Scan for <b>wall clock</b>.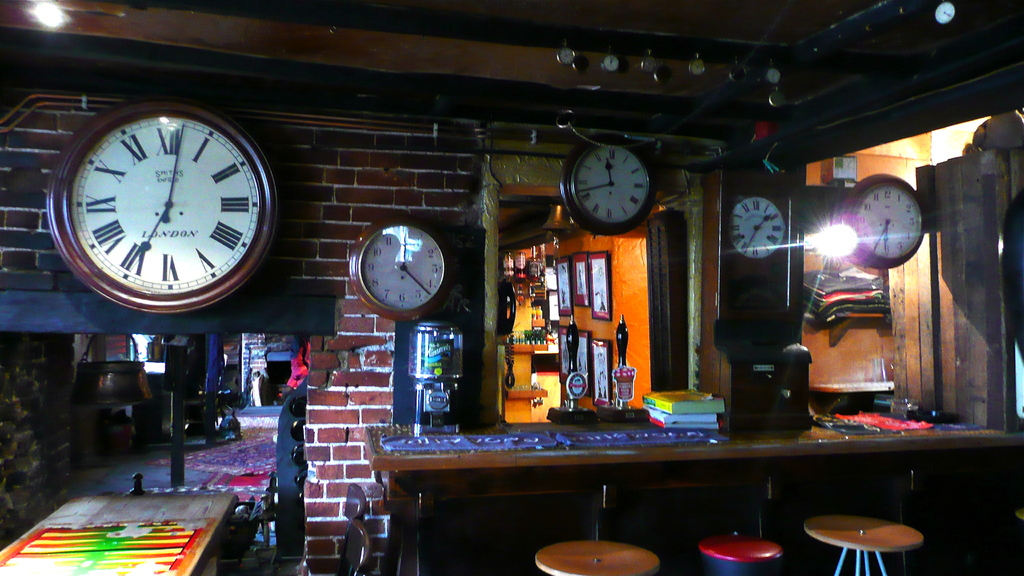
Scan result: 601:54:620:76.
